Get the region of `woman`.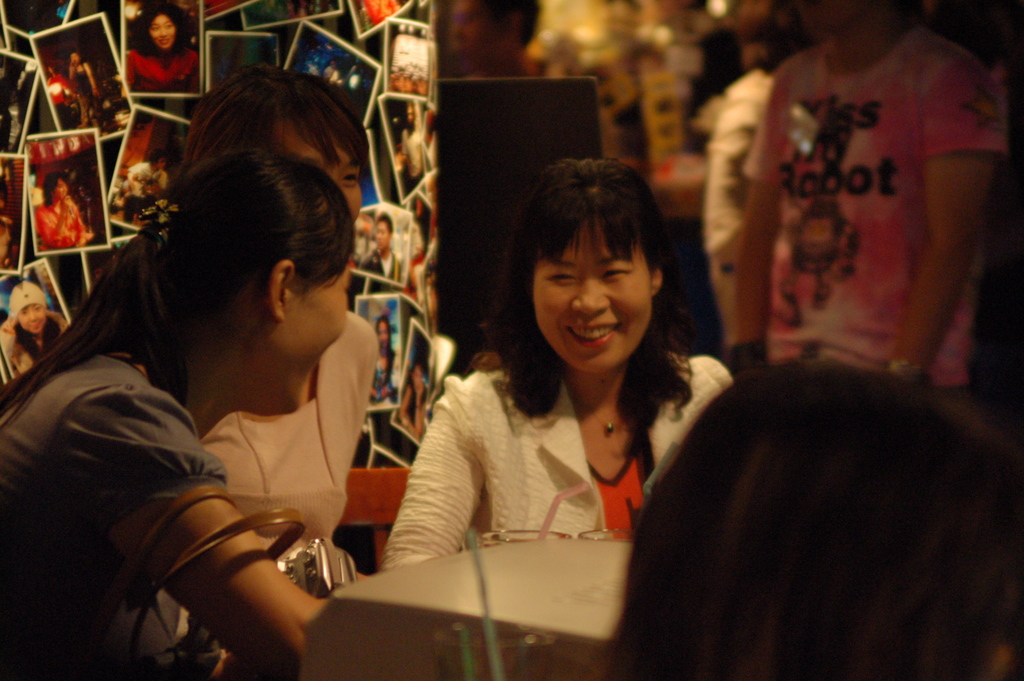
crop(160, 47, 381, 666).
